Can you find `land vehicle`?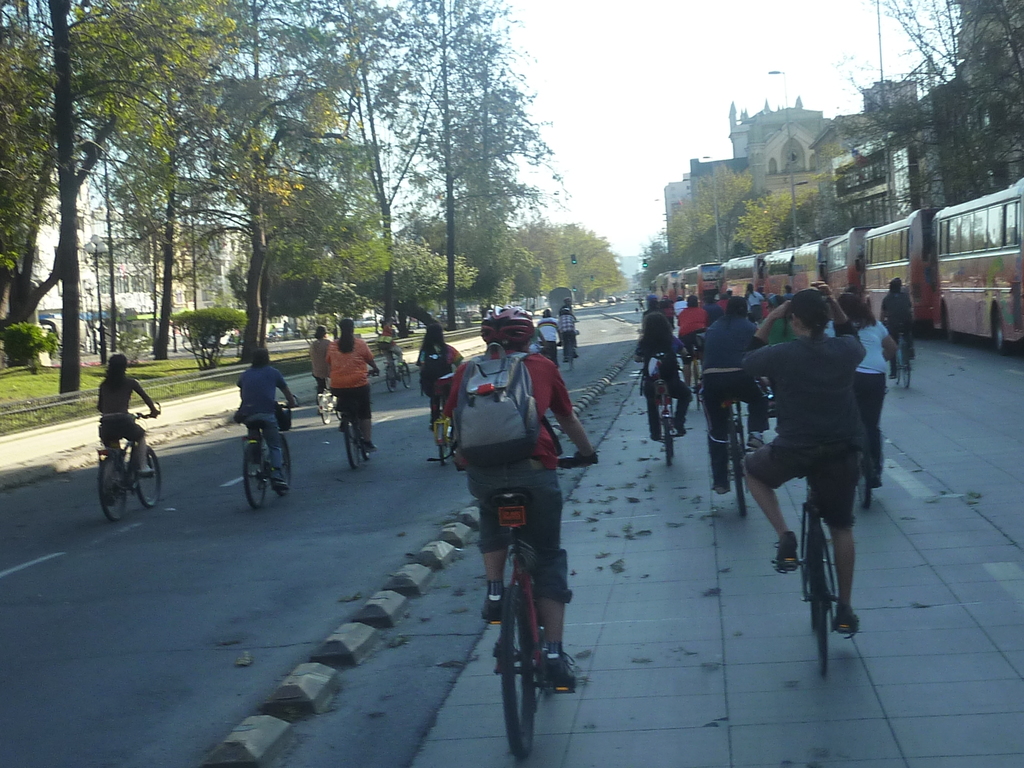
Yes, bounding box: bbox=[431, 392, 456, 467].
